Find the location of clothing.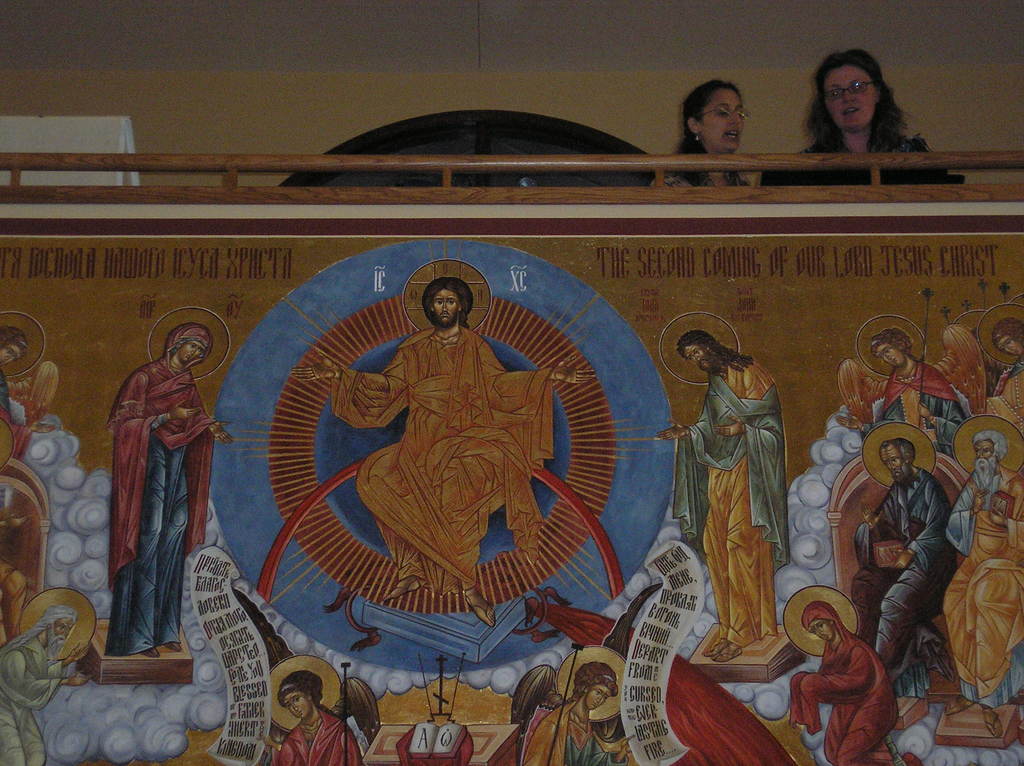
Location: [271, 699, 368, 765].
